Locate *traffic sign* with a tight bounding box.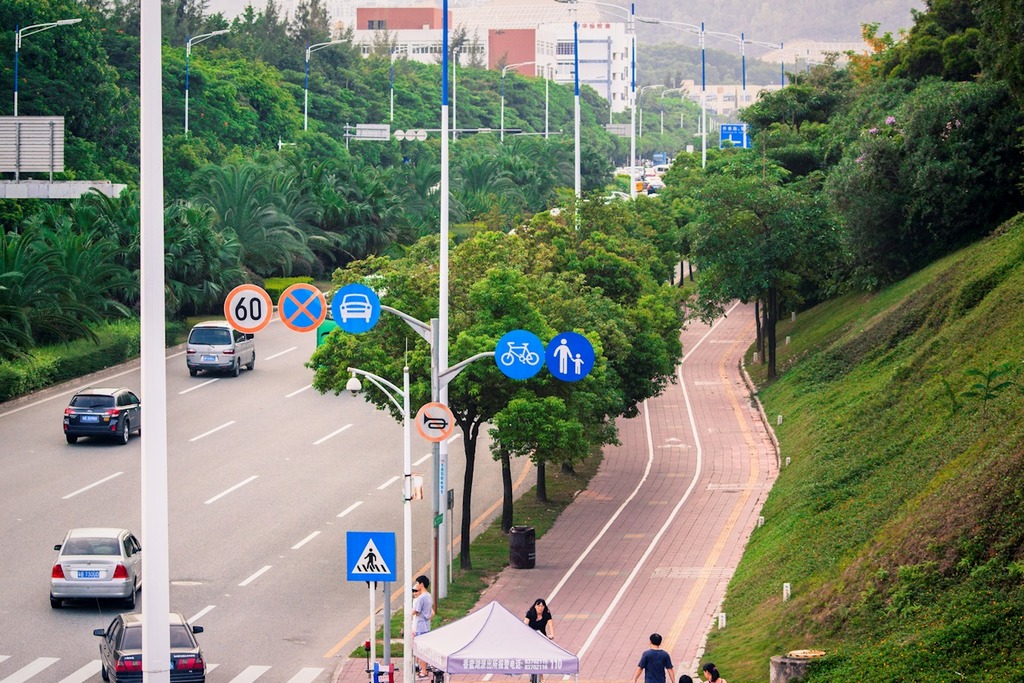
box(714, 120, 769, 155).
